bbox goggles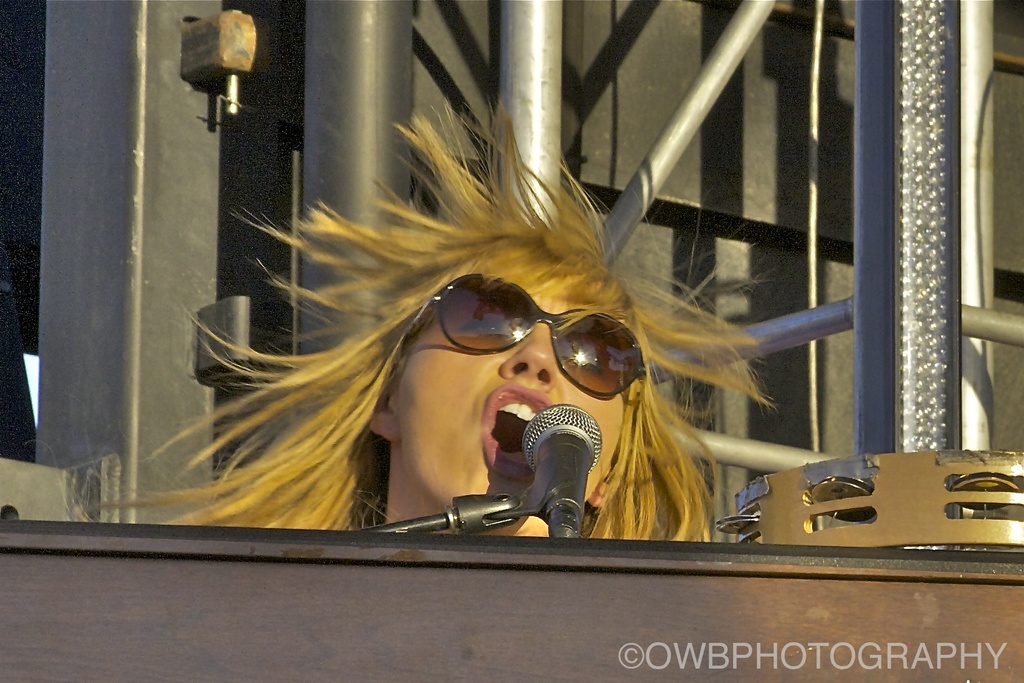
pyautogui.locateOnScreen(411, 285, 645, 398)
